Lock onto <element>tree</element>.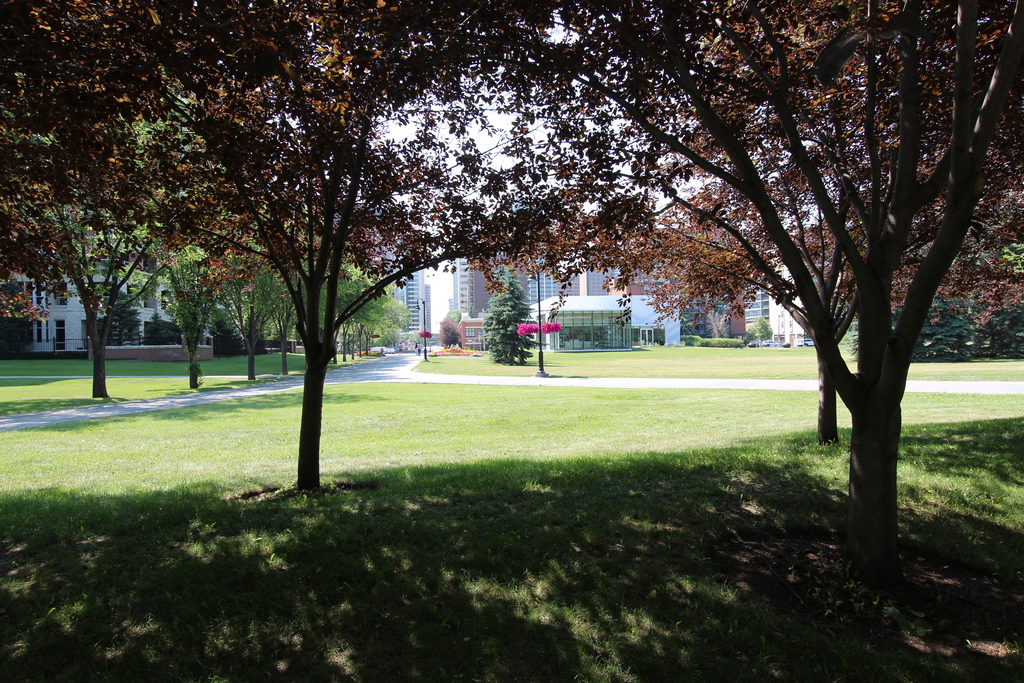
Locked: {"x1": 136, "y1": 298, "x2": 170, "y2": 347}.
